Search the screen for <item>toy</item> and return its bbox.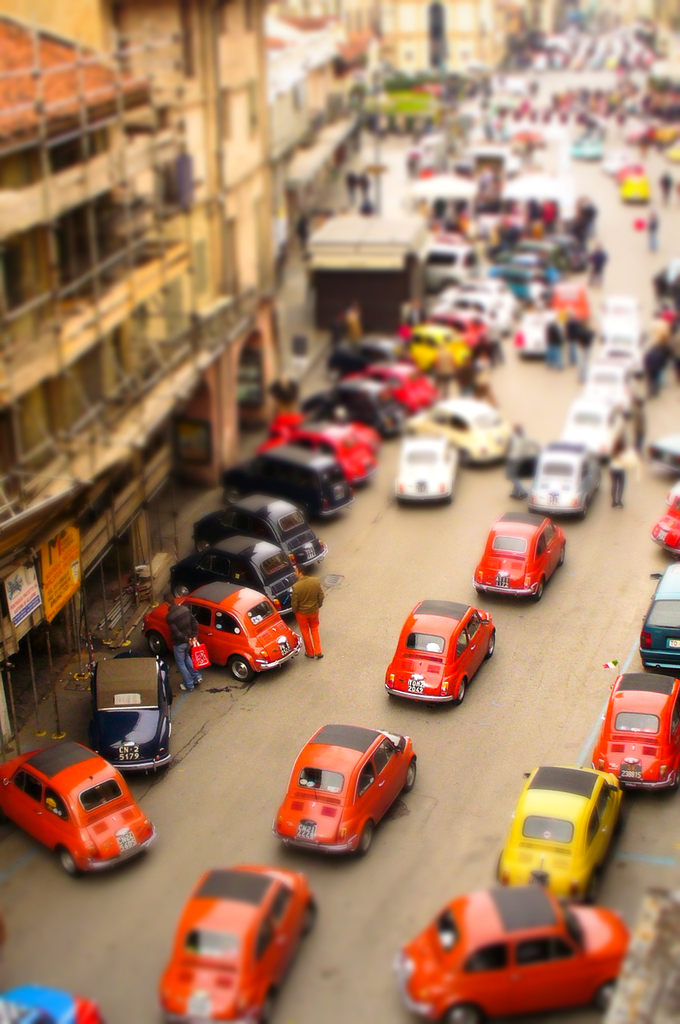
Found: (left=557, top=377, right=631, bottom=473).
